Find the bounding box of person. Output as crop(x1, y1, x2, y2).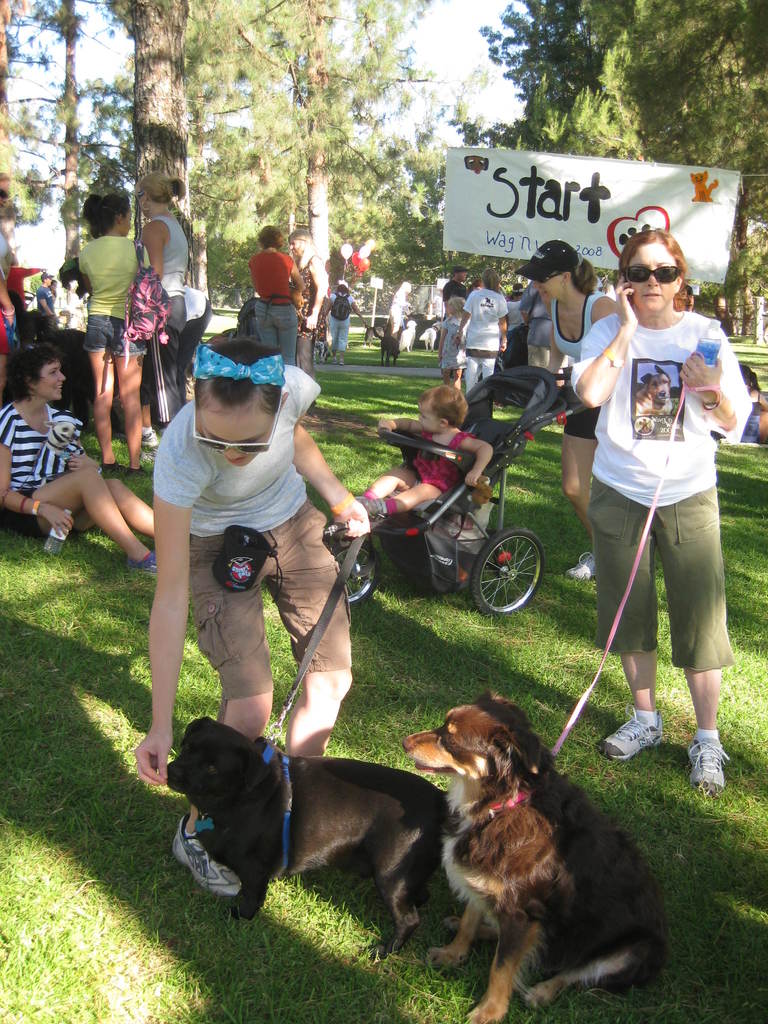
crop(0, 341, 153, 572).
